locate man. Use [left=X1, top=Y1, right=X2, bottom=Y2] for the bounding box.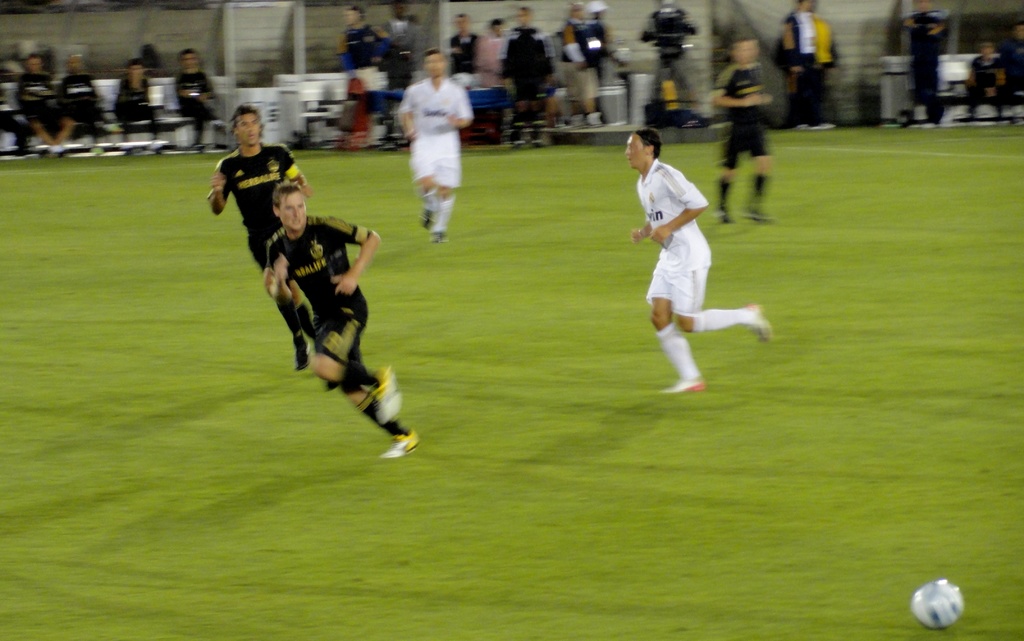
[left=333, top=8, right=400, bottom=76].
